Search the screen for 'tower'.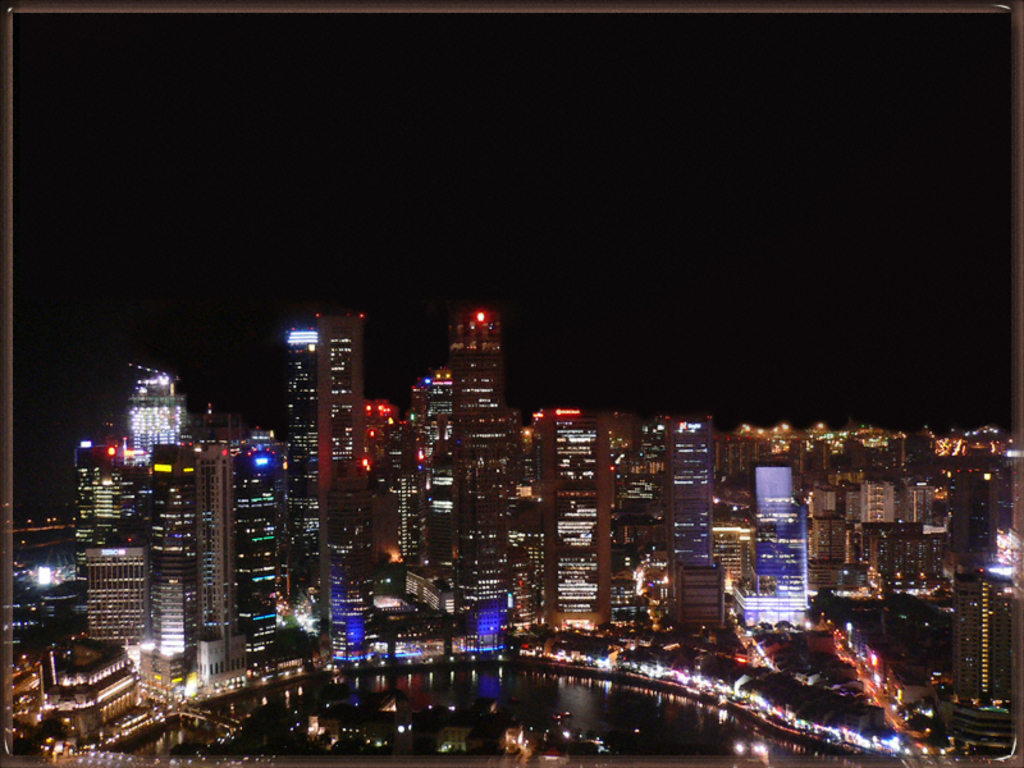
Found at <box>452,310,515,618</box>.
